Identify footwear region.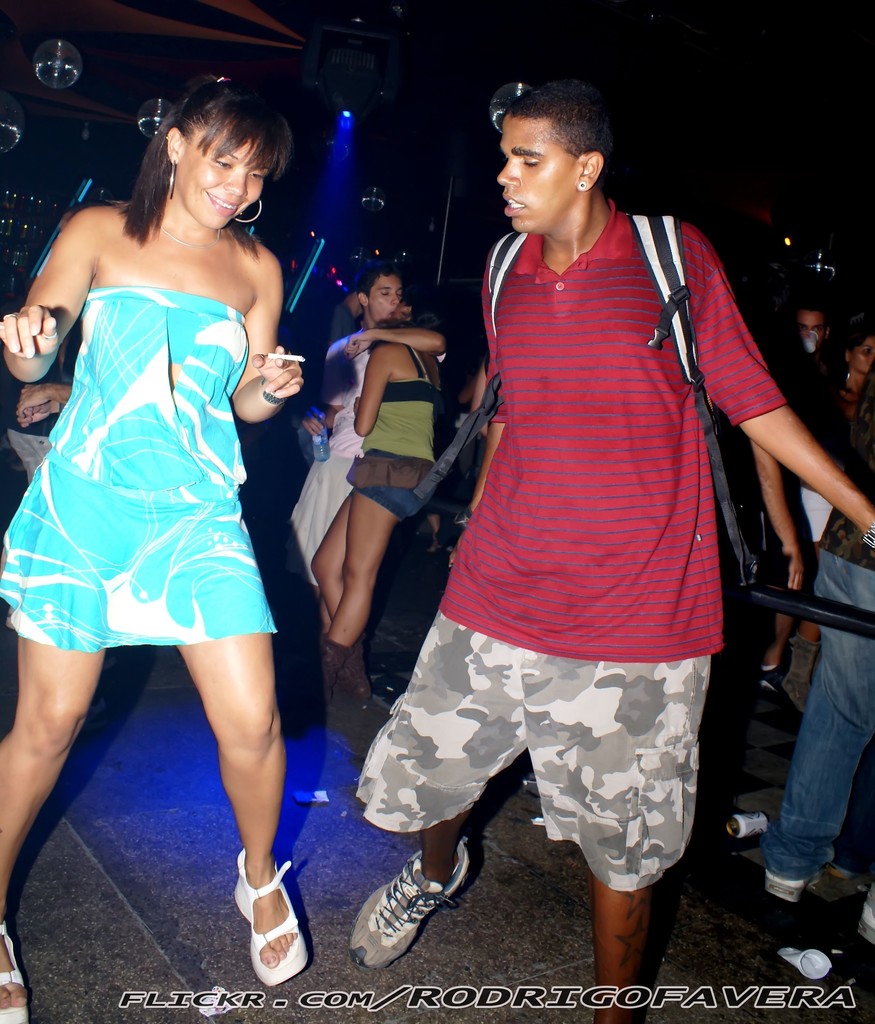
Region: <bbox>230, 847, 307, 987</bbox>.
